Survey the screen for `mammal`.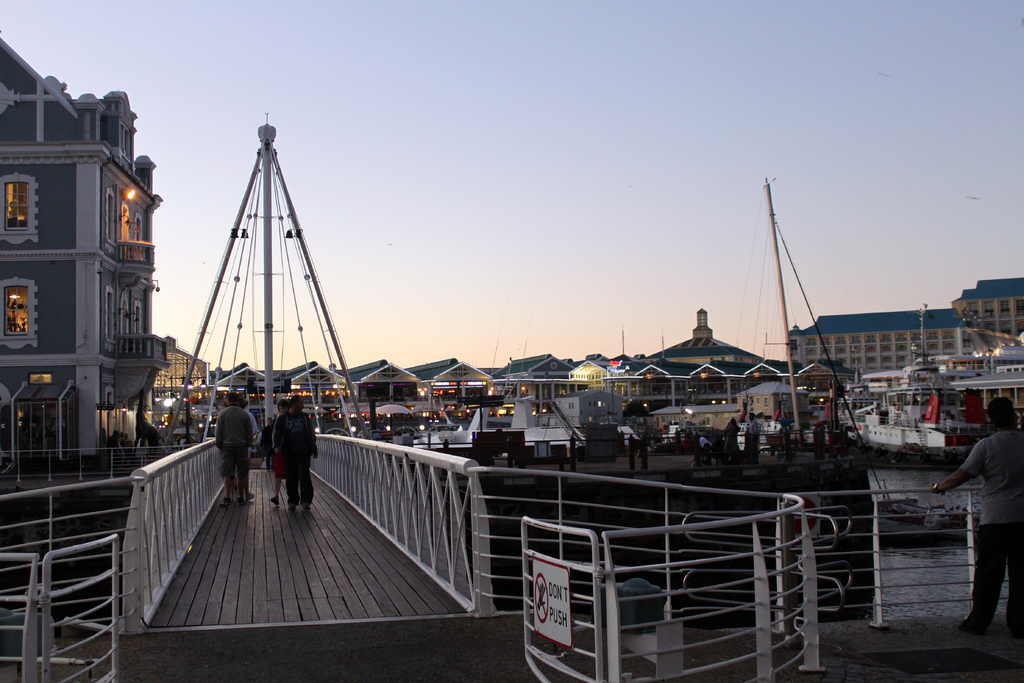
Survey found: bbox(931, 419, 1023, 624).
